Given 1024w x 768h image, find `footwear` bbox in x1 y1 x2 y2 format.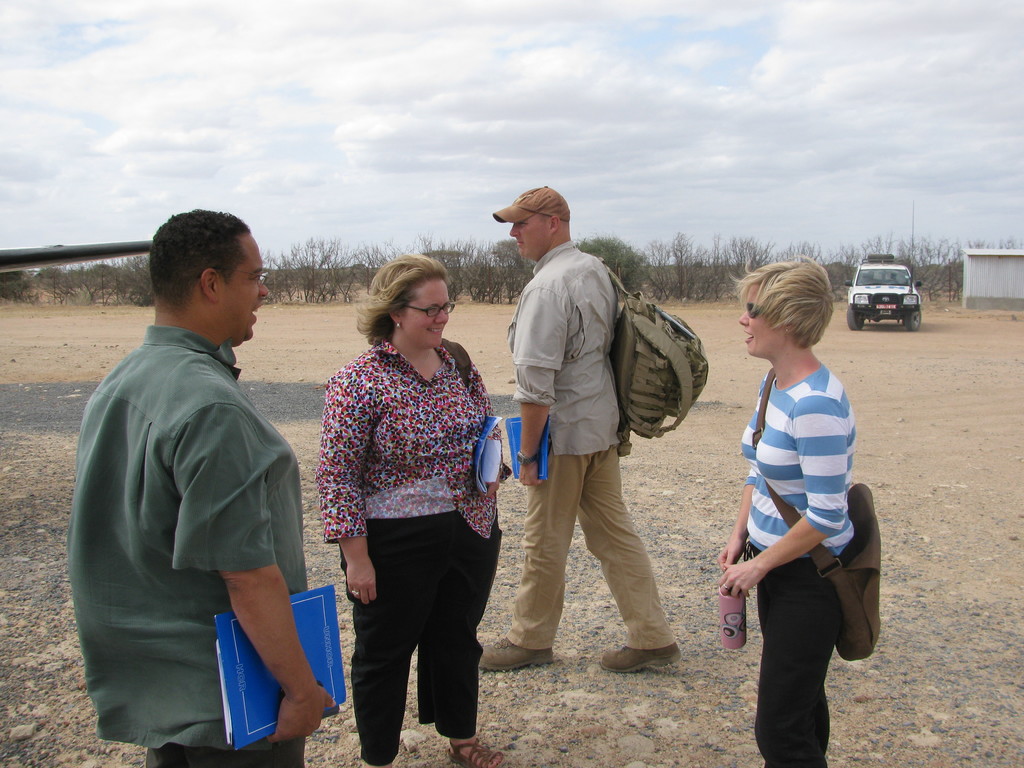
596 638 682 672.
